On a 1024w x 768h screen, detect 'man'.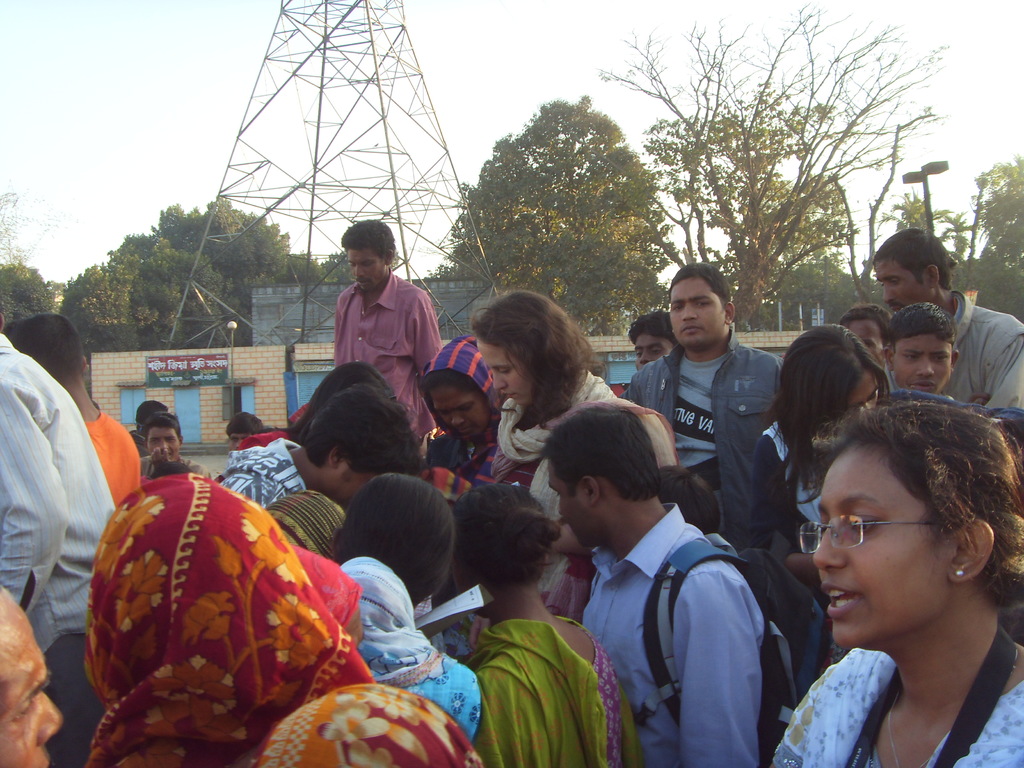
BBox(331, 219, 446, 440).
